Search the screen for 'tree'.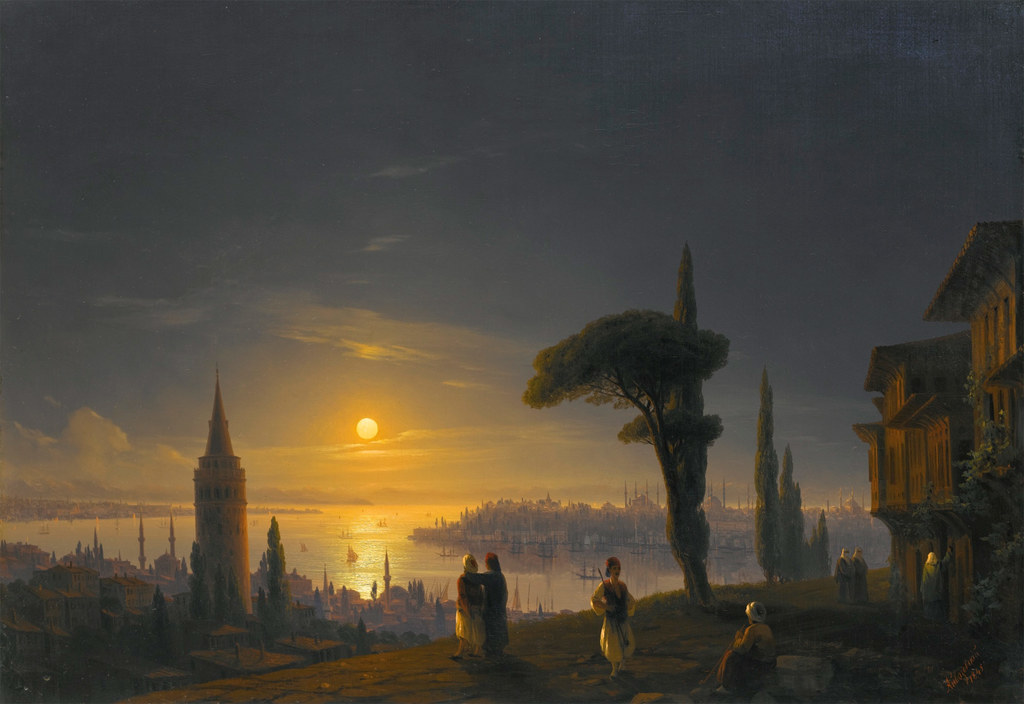
Found at <box>188,539,211,617</box>.
